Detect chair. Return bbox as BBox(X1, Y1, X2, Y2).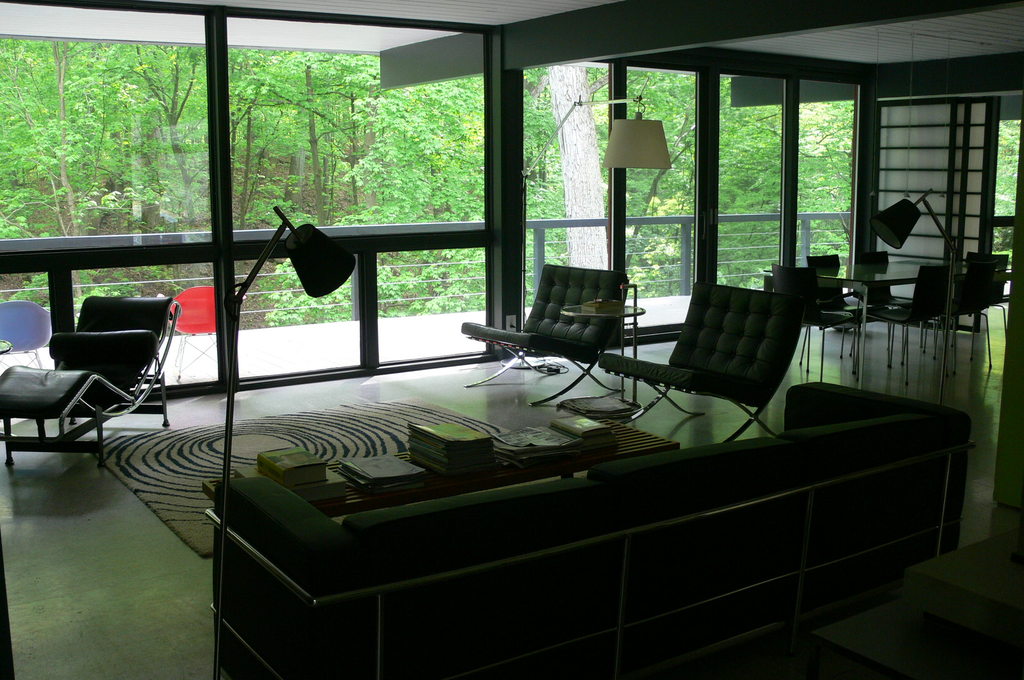
BBox(598, 286, 785, 433).
